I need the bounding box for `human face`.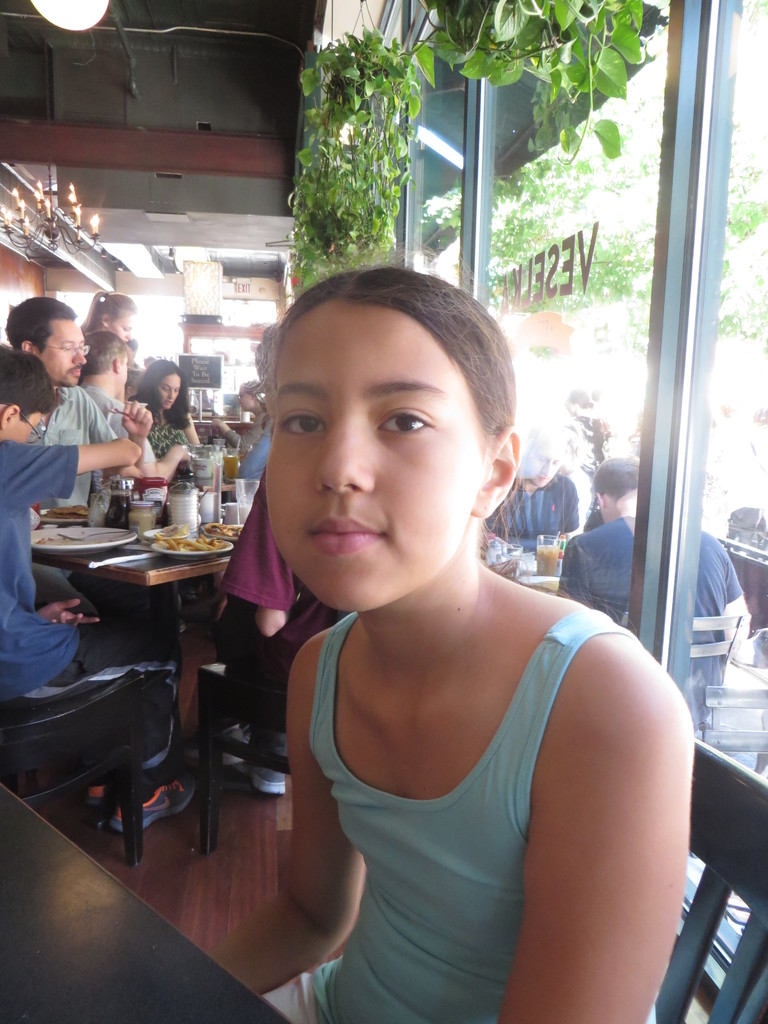
Here it is: box(108, 317, 131, 340).
